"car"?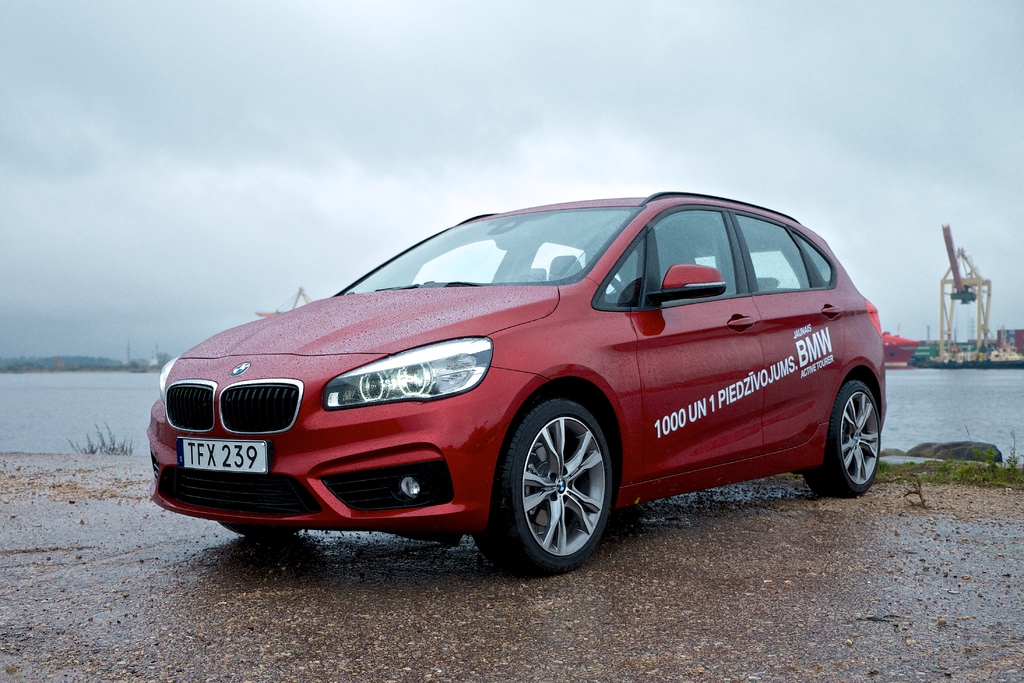
147:189:889:582
